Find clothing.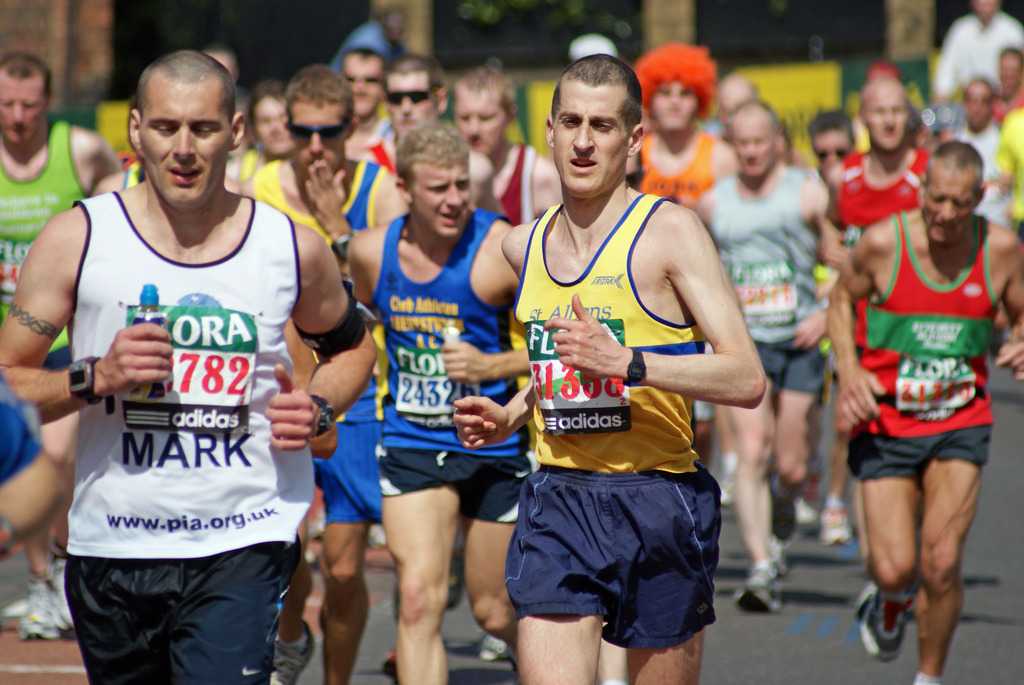
61/190/316/684.
